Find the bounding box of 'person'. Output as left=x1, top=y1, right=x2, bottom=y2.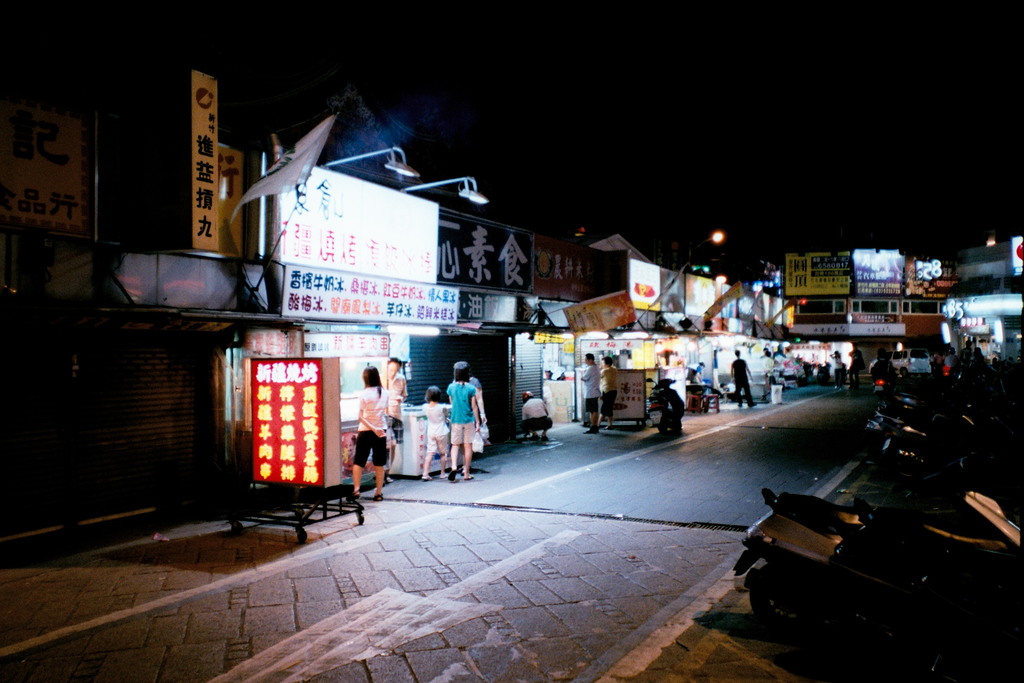
left=344, top=358, right=386, bottom=517.
